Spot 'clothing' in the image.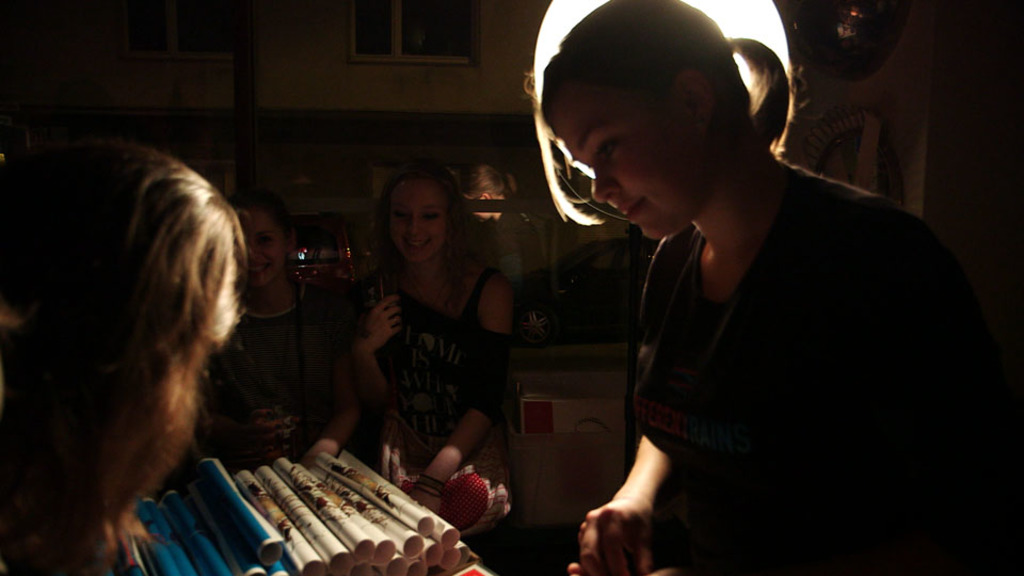
'clothing' found at {"x1": 350, "y1": 271, "x2": 508, "y2": 452}.
